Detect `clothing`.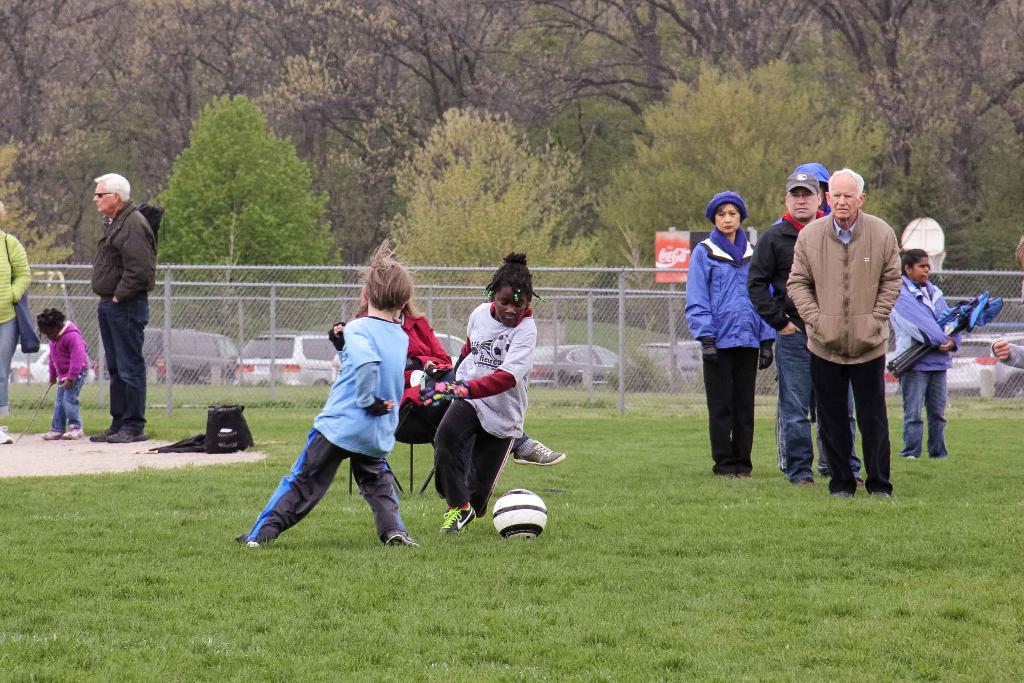
Detected at [93,201,156,428].
